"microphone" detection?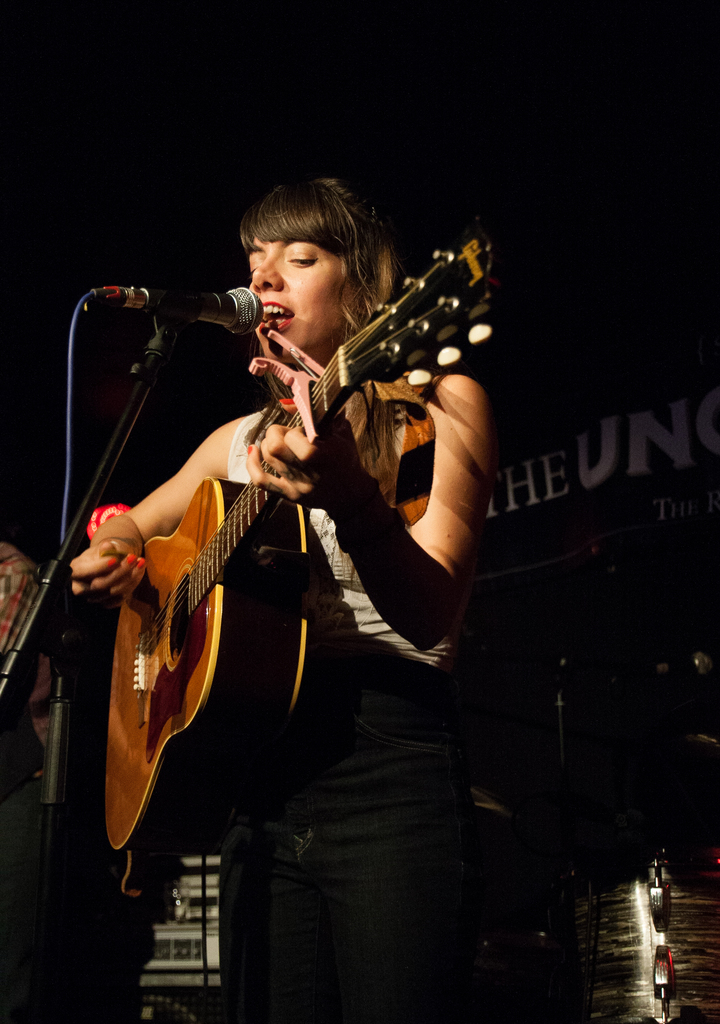
pyautogui.locateOnScreen(77, 269, 265, 348)
